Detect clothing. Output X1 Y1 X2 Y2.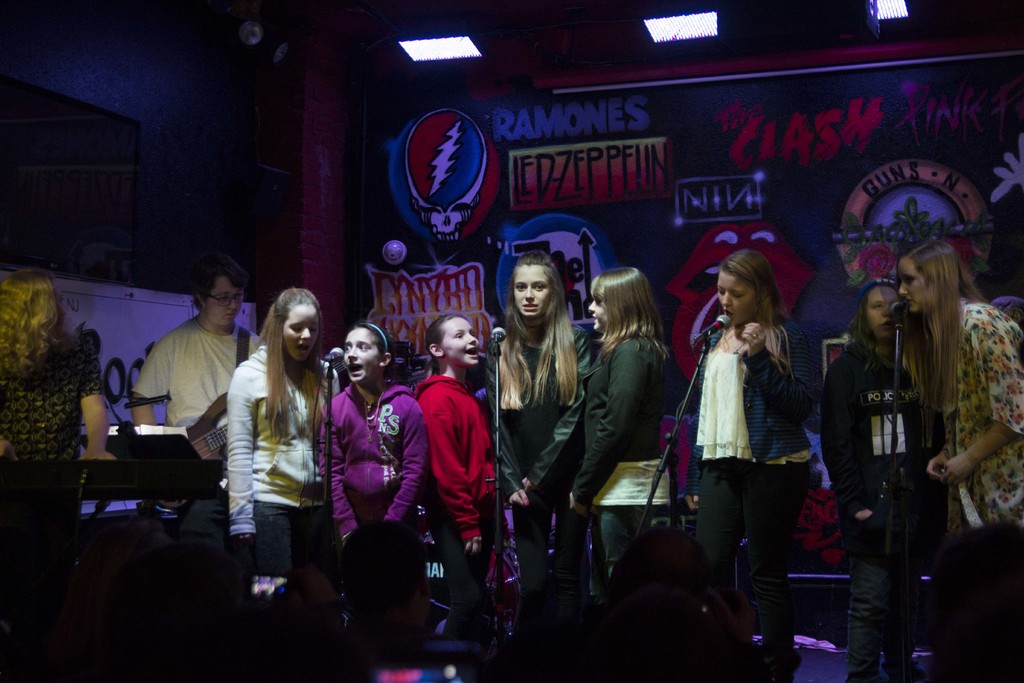
0 334 108 475.
